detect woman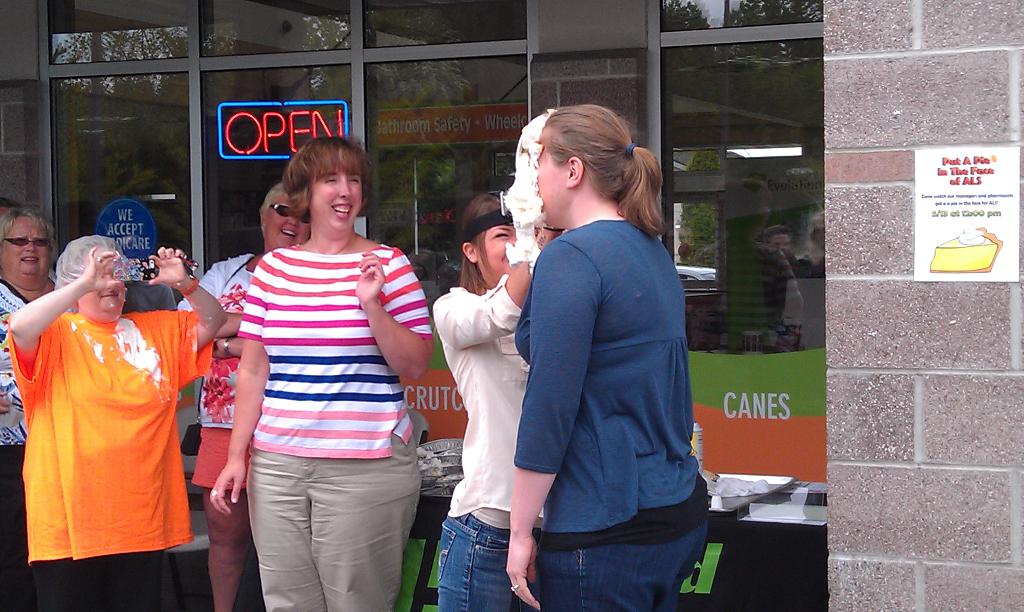
locate(491, 105, 693, 611)
